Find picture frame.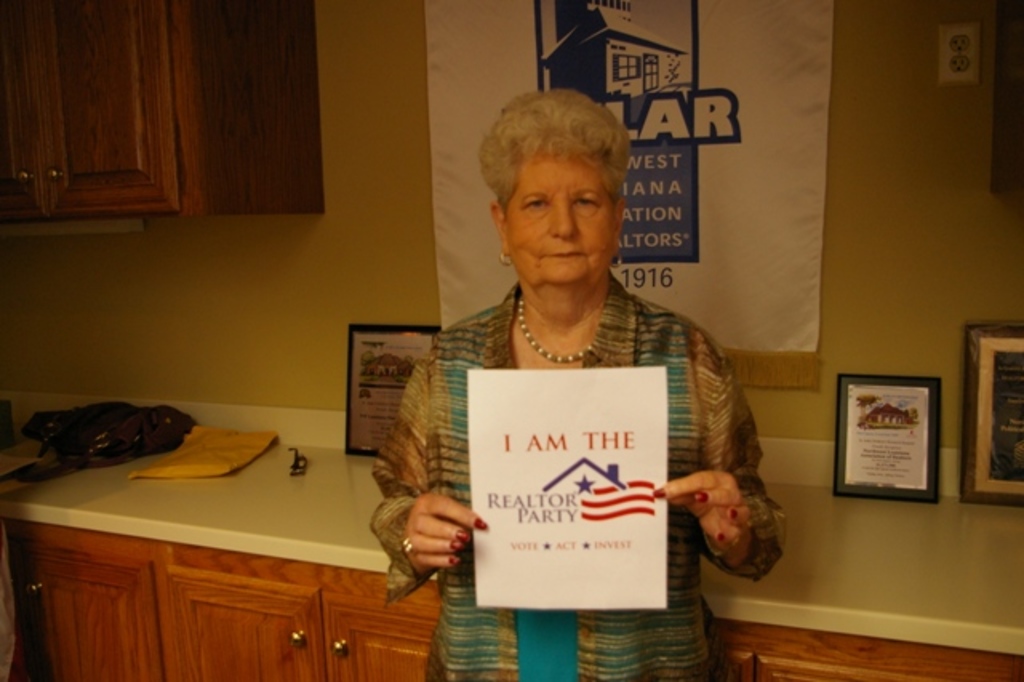
bbox=(830, 376, 939, 498).
